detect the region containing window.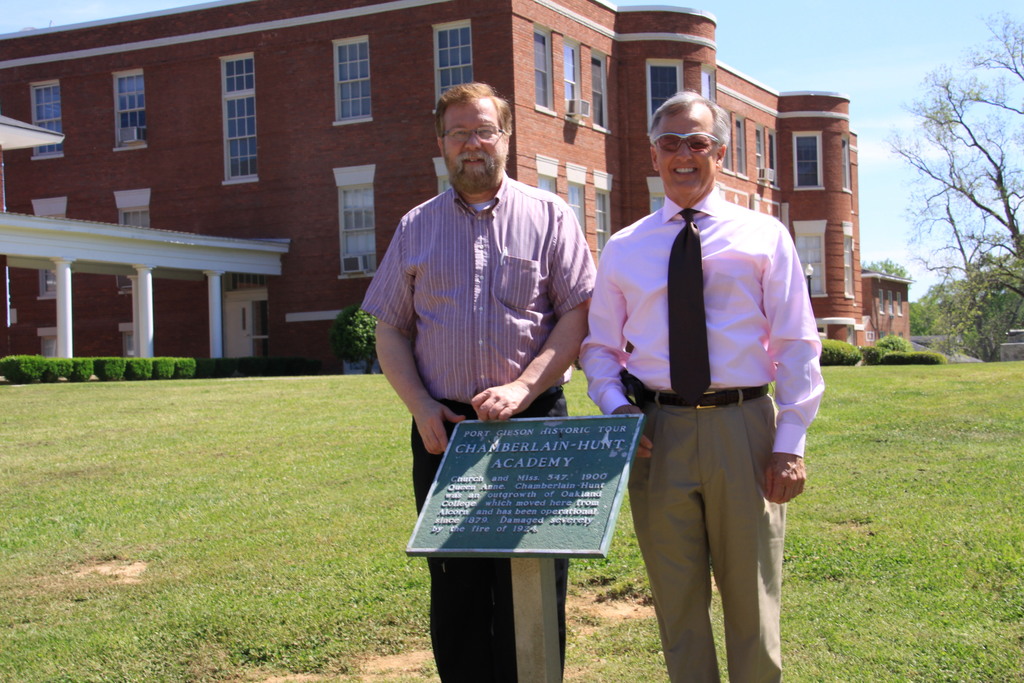
[left=840, top=239, right=855, bottom=294].
